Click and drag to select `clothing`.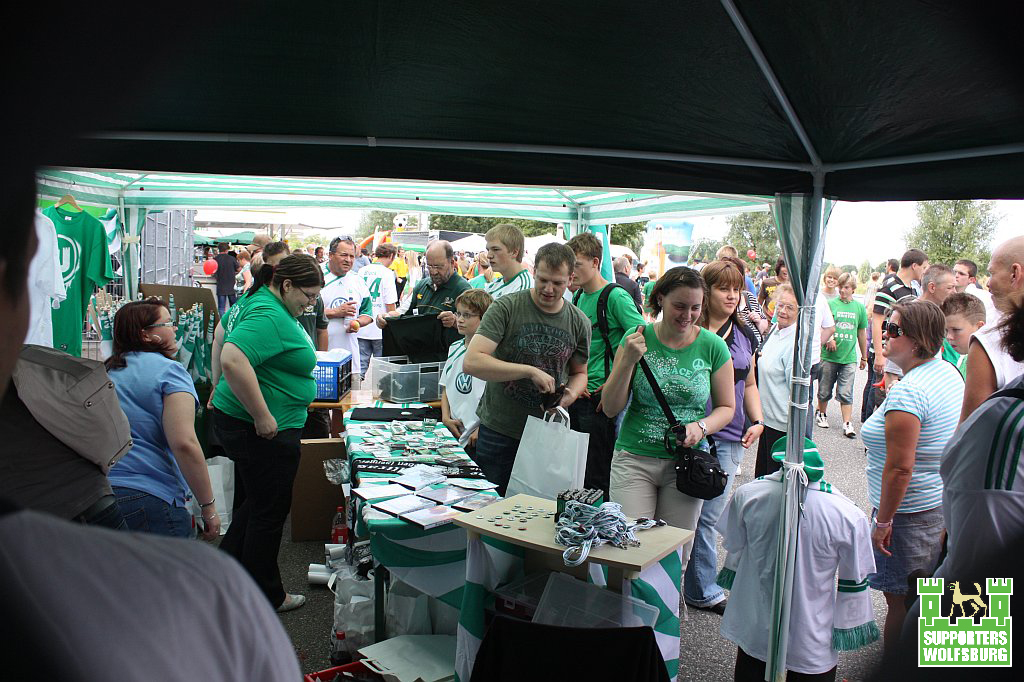
Selection: select_region(822, 292, 869, 398).
